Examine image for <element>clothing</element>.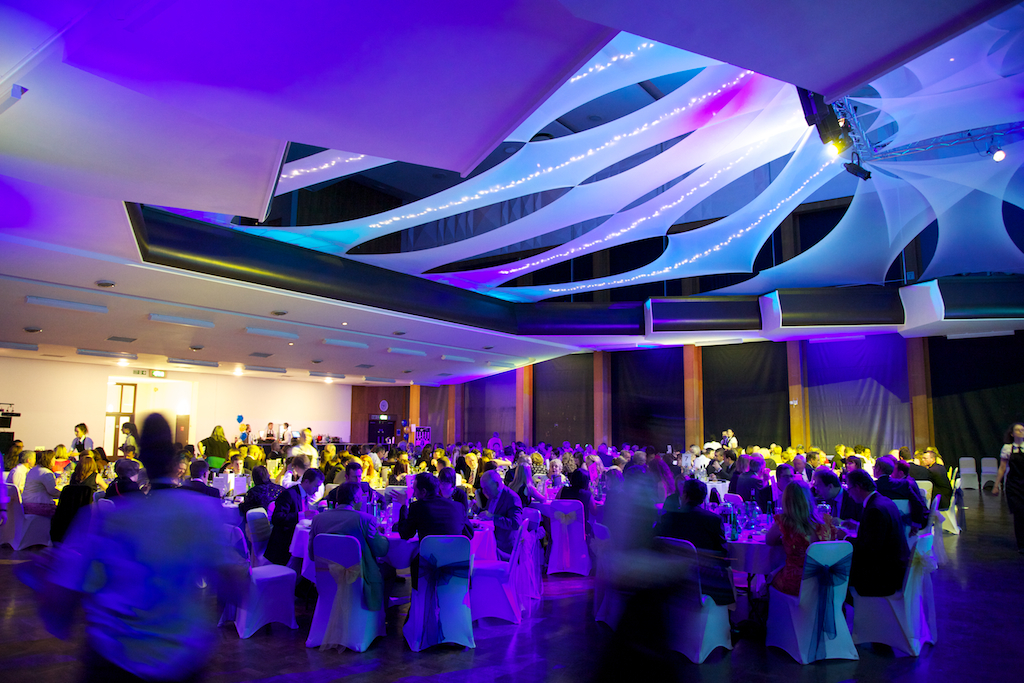
Examination result: 201, 436, 233, 471.
